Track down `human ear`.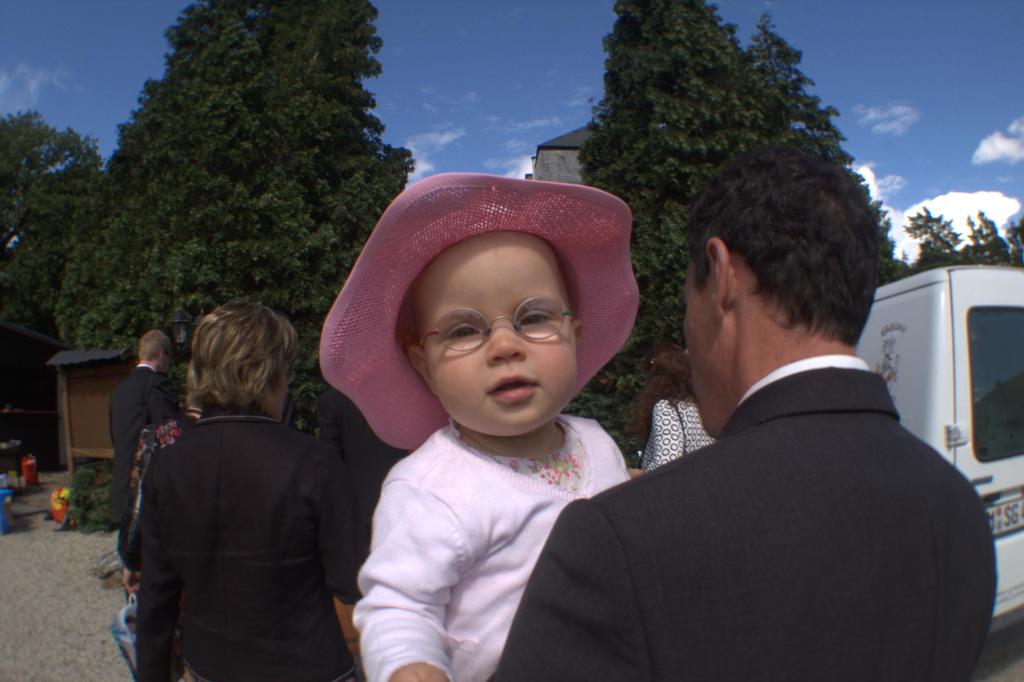
Tracked to 705:236:735:322.
